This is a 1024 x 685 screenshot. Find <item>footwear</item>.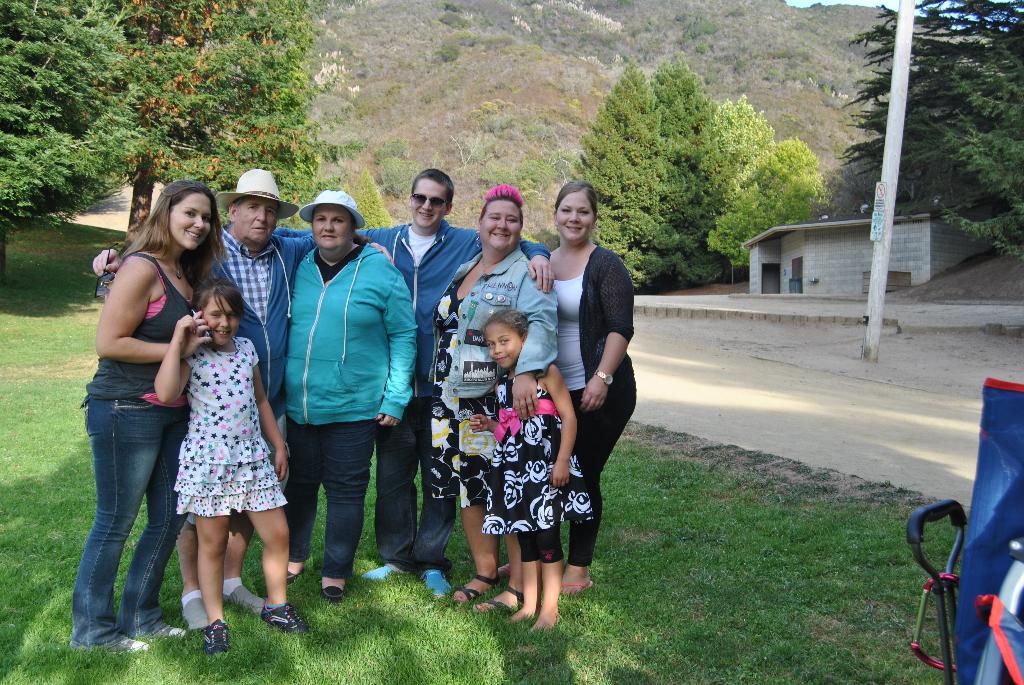
Bounding box: 481 587 525 618.
